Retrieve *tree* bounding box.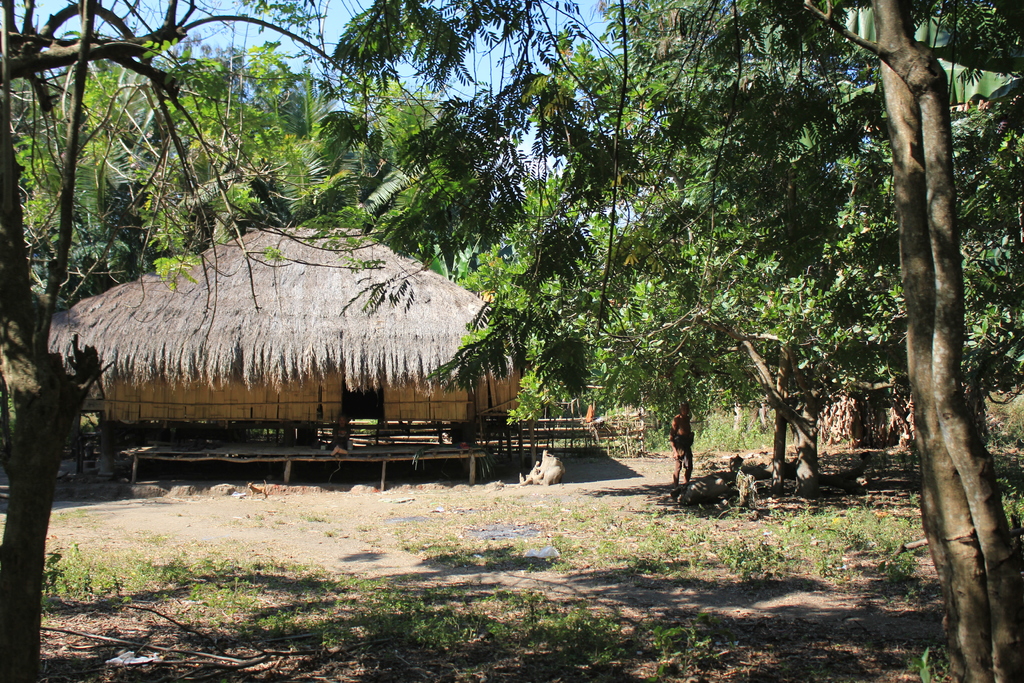
Bounding box: l=832, t=0, r=1010, b=629.
